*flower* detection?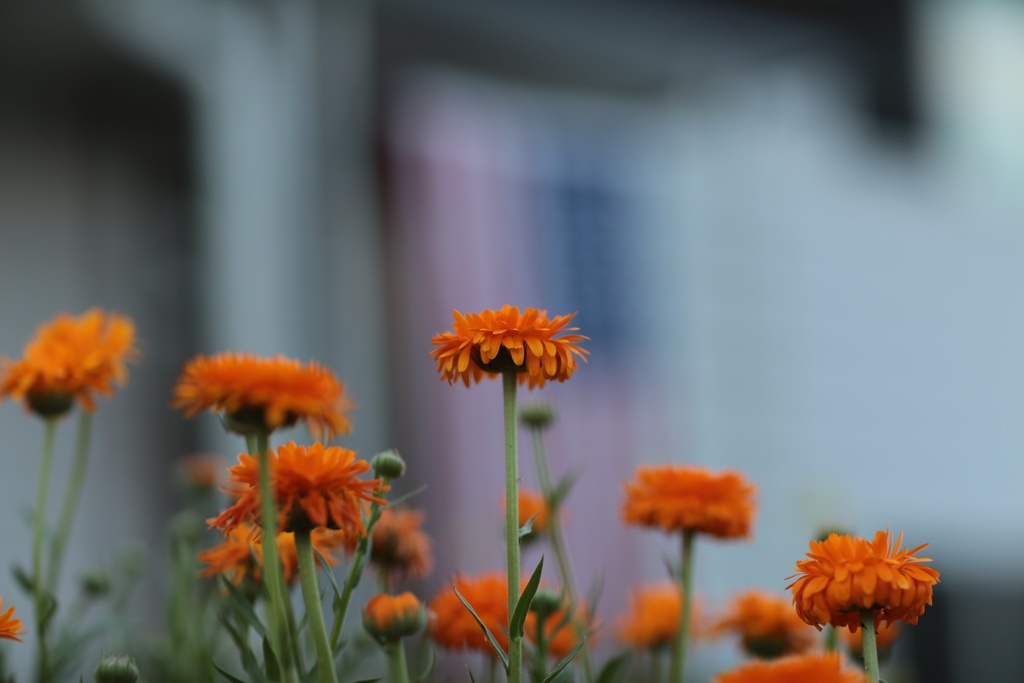
x1=780, y1=523, x2=947, y2=644
